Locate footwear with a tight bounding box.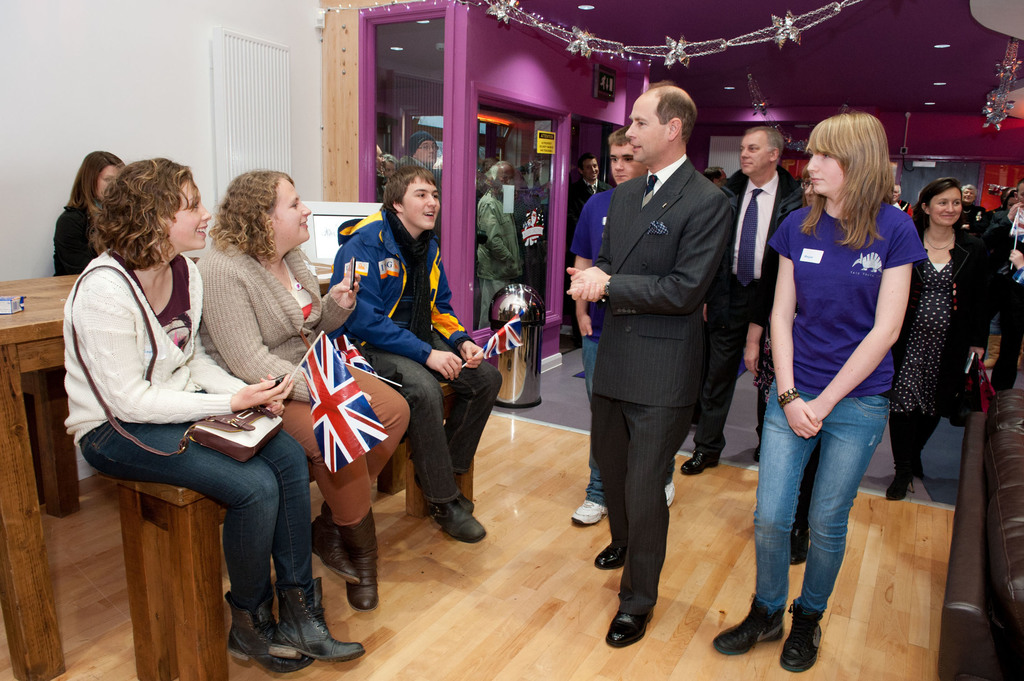
[x1=714, y1=593, x2=788, y2=655].
